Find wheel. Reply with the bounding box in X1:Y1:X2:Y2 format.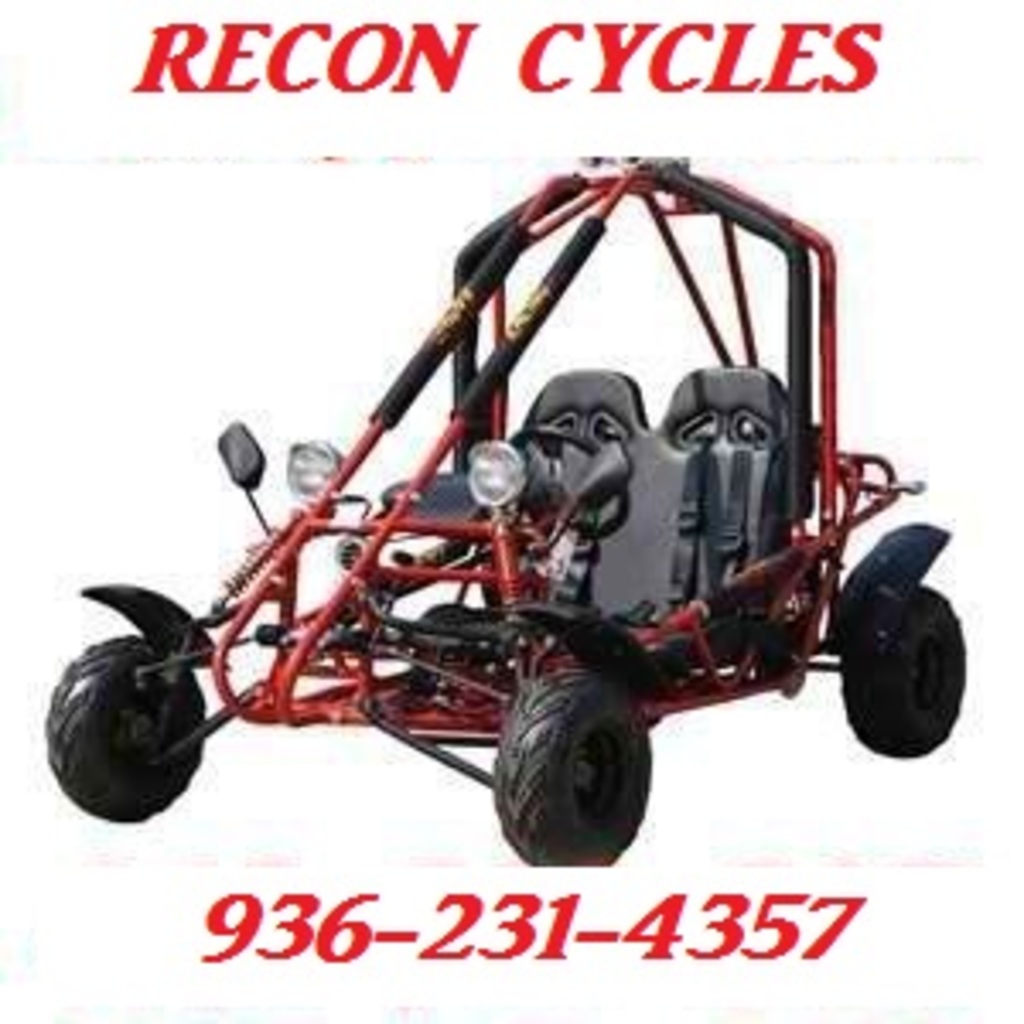
488:666:669:860.
